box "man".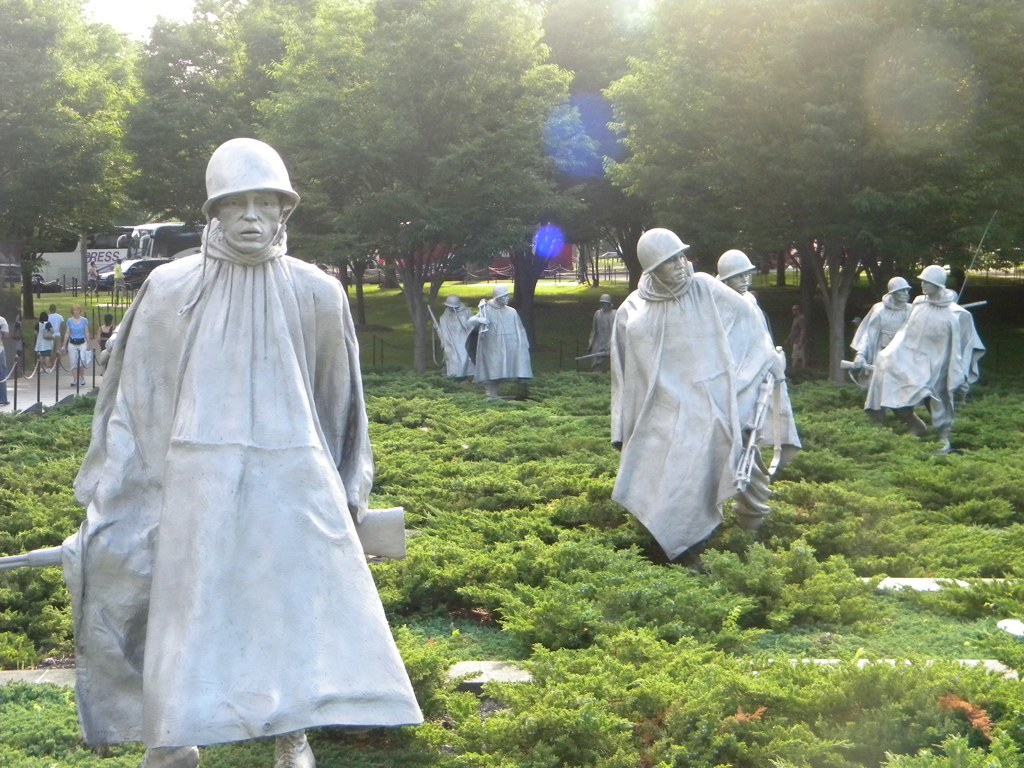
[left=75, top=131, right=419, bottom=767].
